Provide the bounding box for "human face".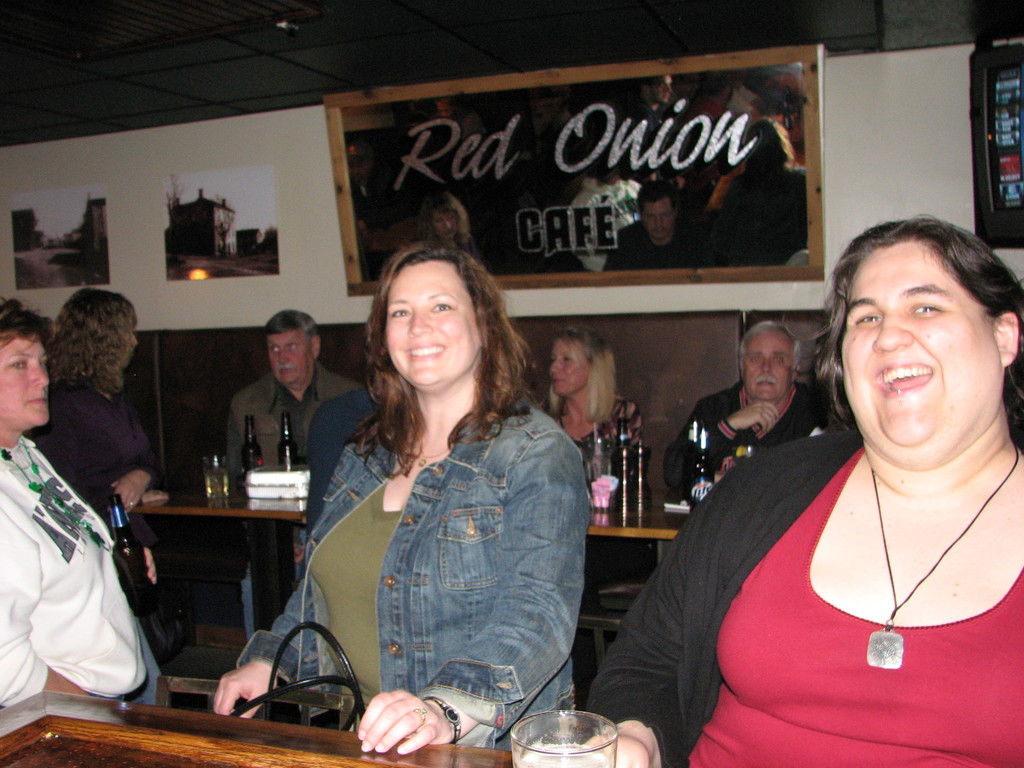
Rect(551, 335, 593, 393).
